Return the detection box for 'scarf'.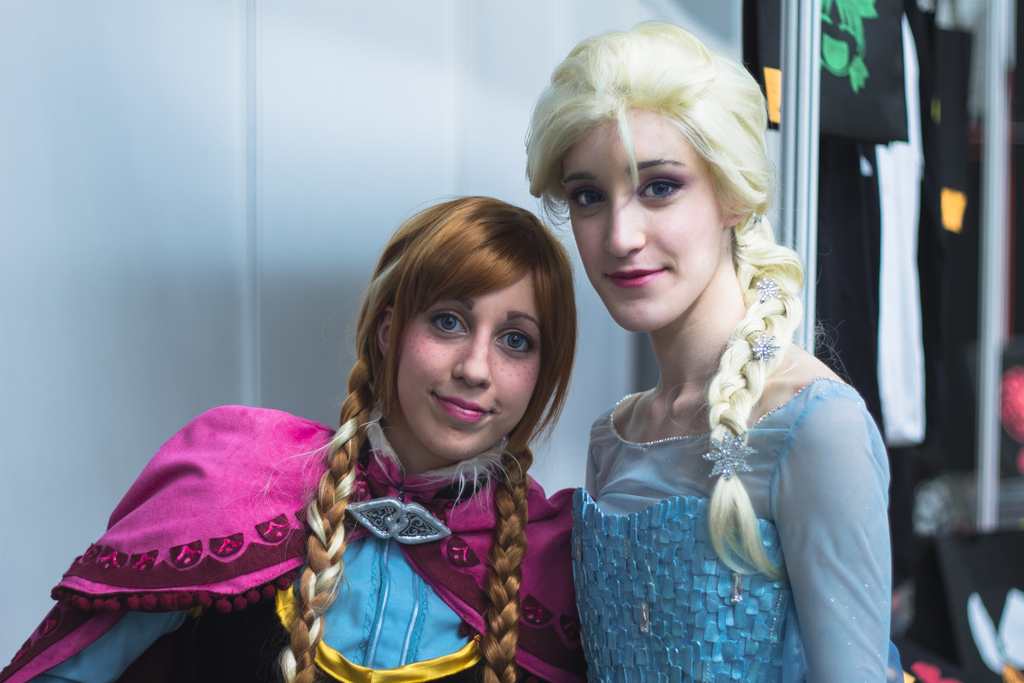
0/400/586/682.
